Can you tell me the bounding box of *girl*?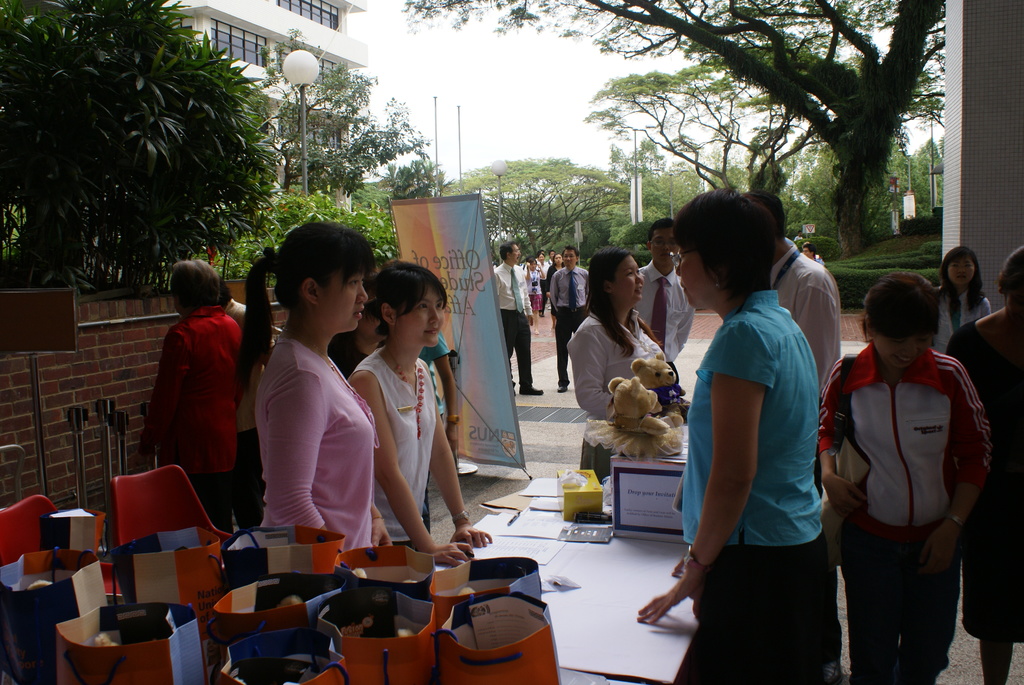
box(348, 258, 492, 566).
